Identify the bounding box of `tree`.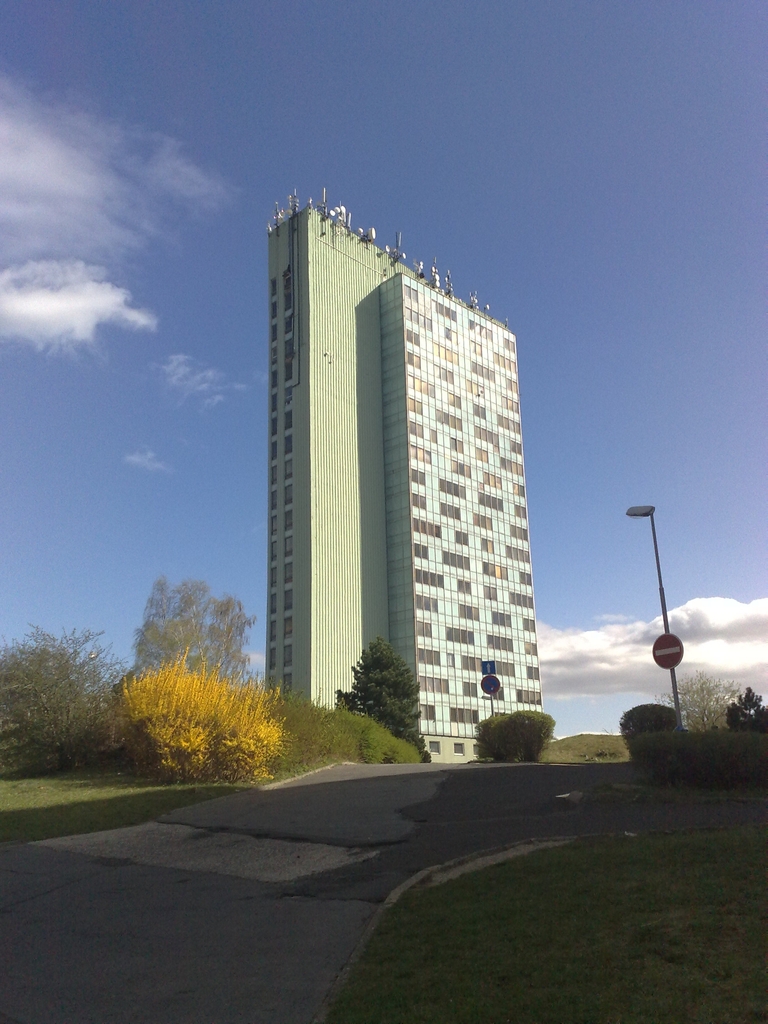
l=109, t=644, r=289, b=779.
